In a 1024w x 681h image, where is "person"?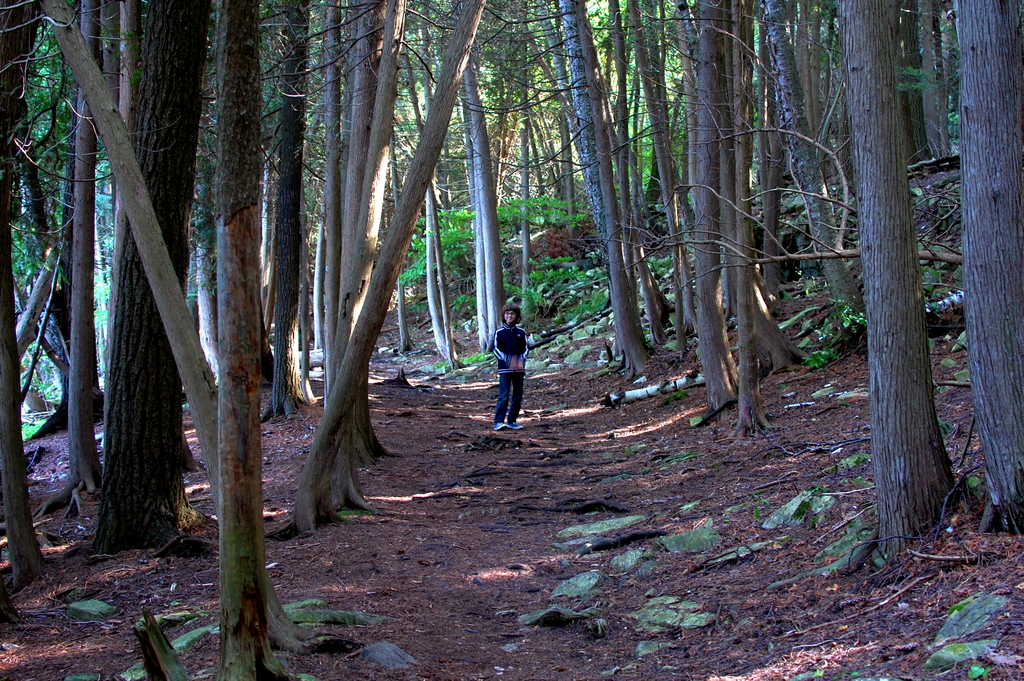
496, 301, 521, 440.
